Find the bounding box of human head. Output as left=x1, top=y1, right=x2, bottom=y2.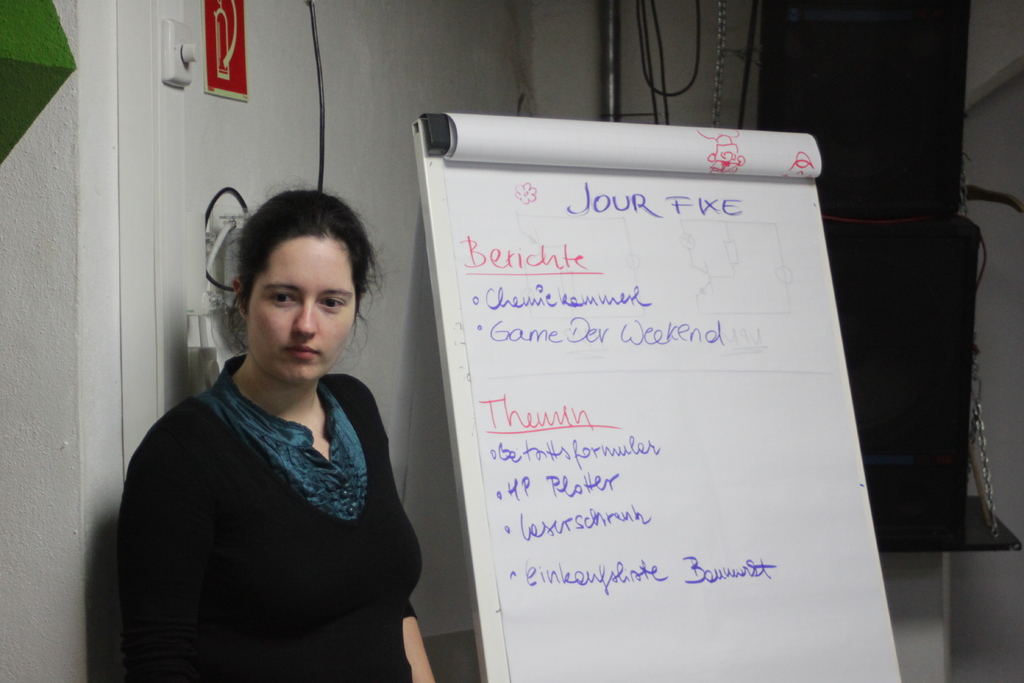
left=227, top=202, right=360, bottom=365.
